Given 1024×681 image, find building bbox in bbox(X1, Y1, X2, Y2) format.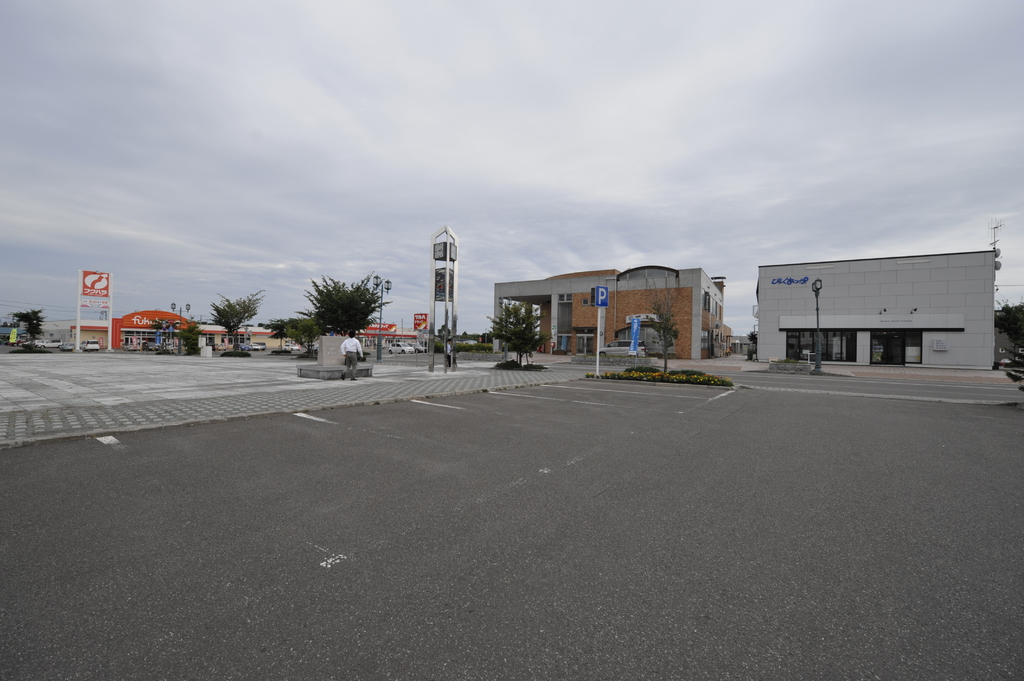
bbox(75, 311, 294, 349).
